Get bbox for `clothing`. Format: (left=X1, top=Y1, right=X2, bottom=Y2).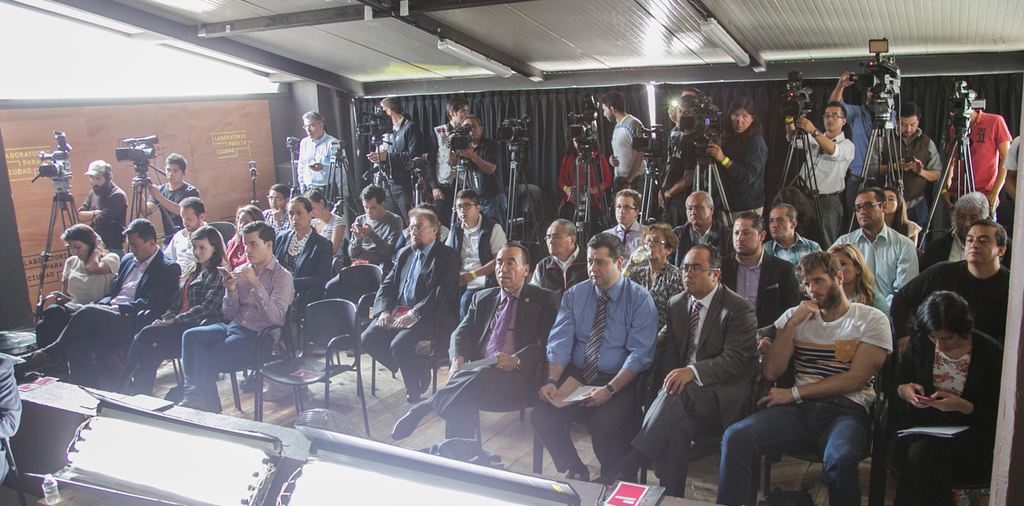
(left=224, top=233, right=242, bottom=263).
